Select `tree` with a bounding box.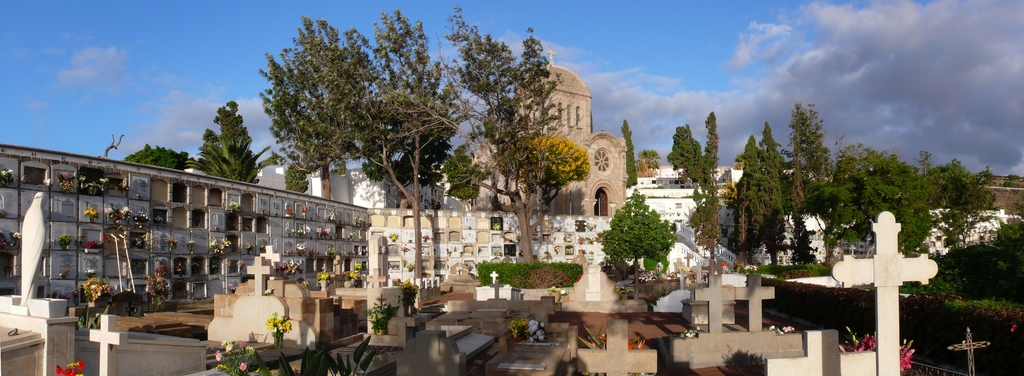
{"left": 104, "top": 133, "right": 127, "bottom": 158}.
